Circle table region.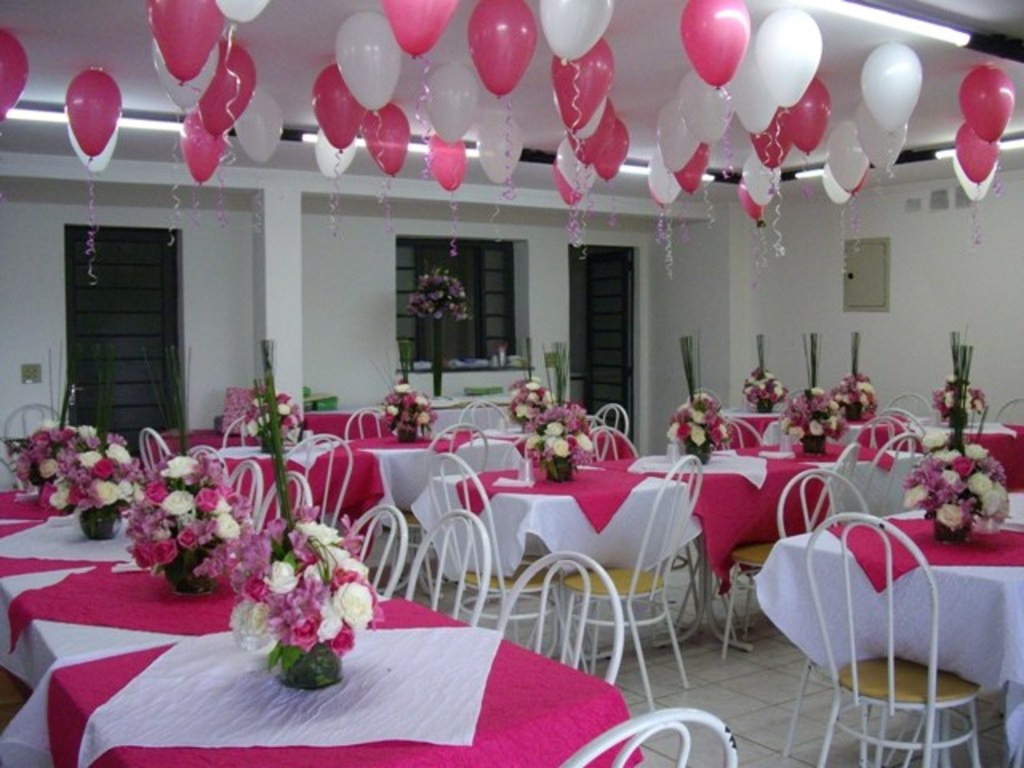
Region: {"left": 717, "top": 406, "right": 1022, "bottom": 498}.
